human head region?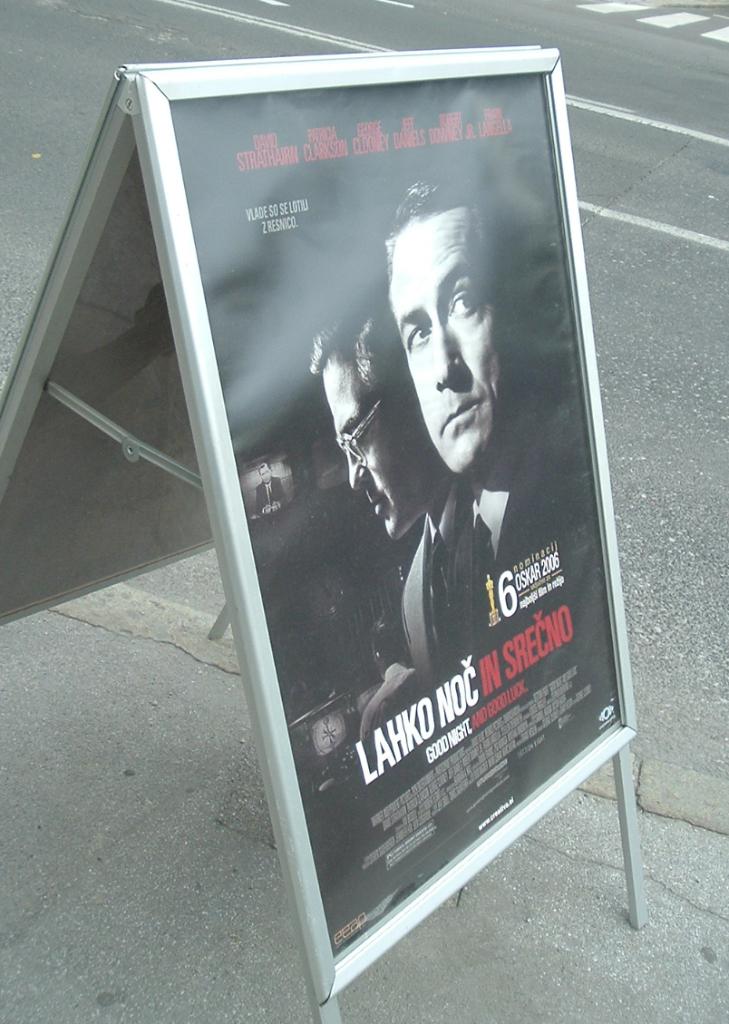
detection(300, 307, 436, 538)
